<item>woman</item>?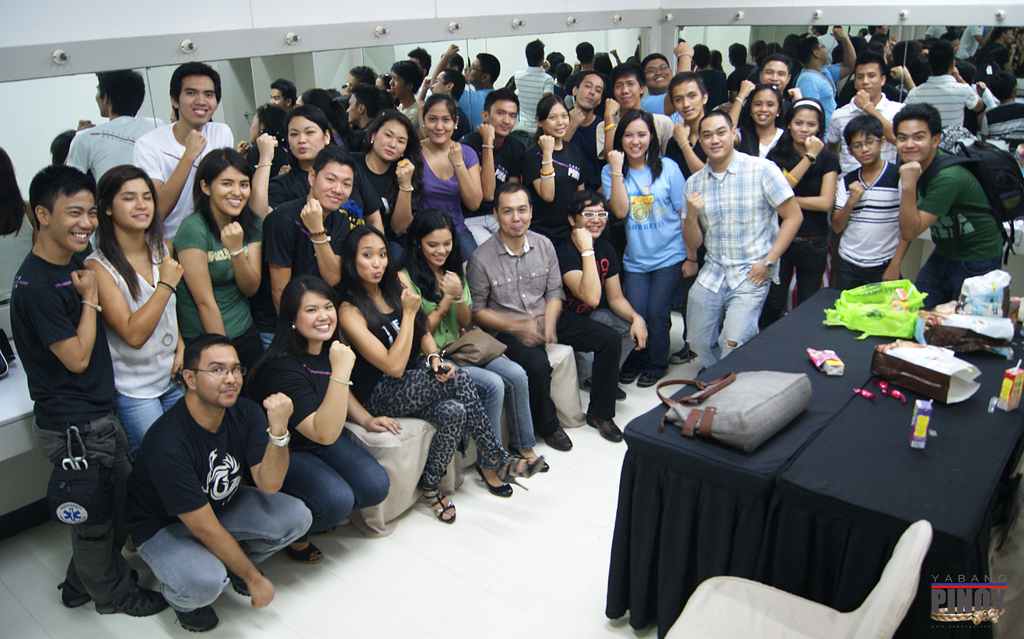
(left=347, top=107, right=428, bottom=246)
